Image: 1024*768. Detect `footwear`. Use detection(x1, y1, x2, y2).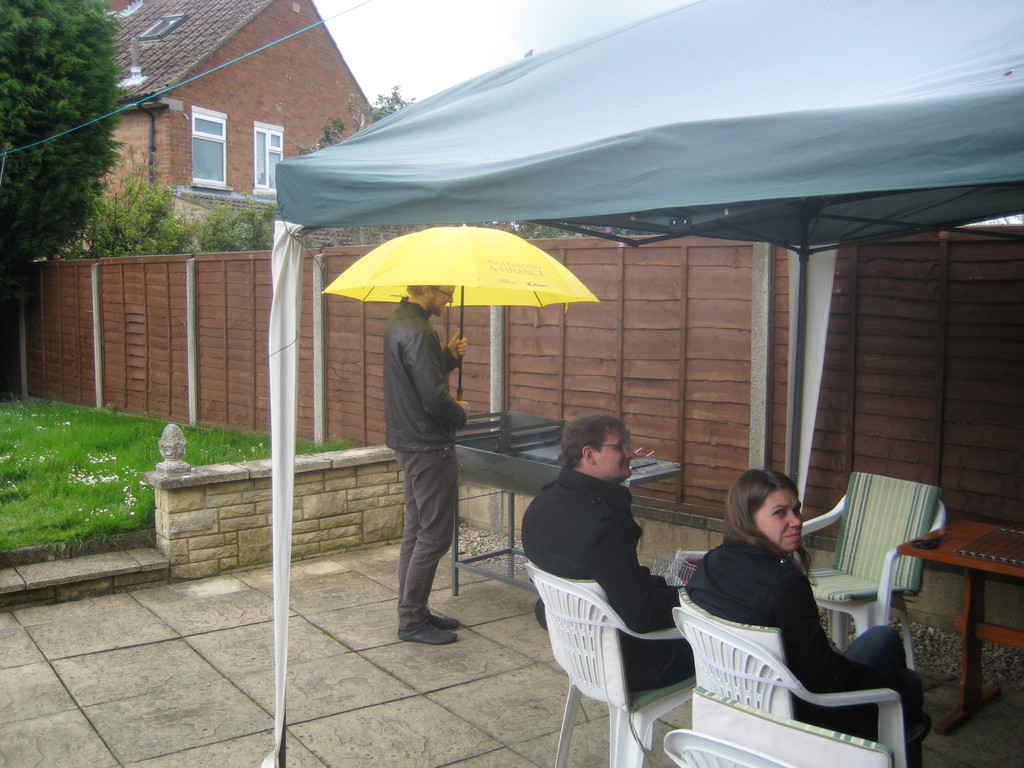
detection(428, 612, 459, 628).
